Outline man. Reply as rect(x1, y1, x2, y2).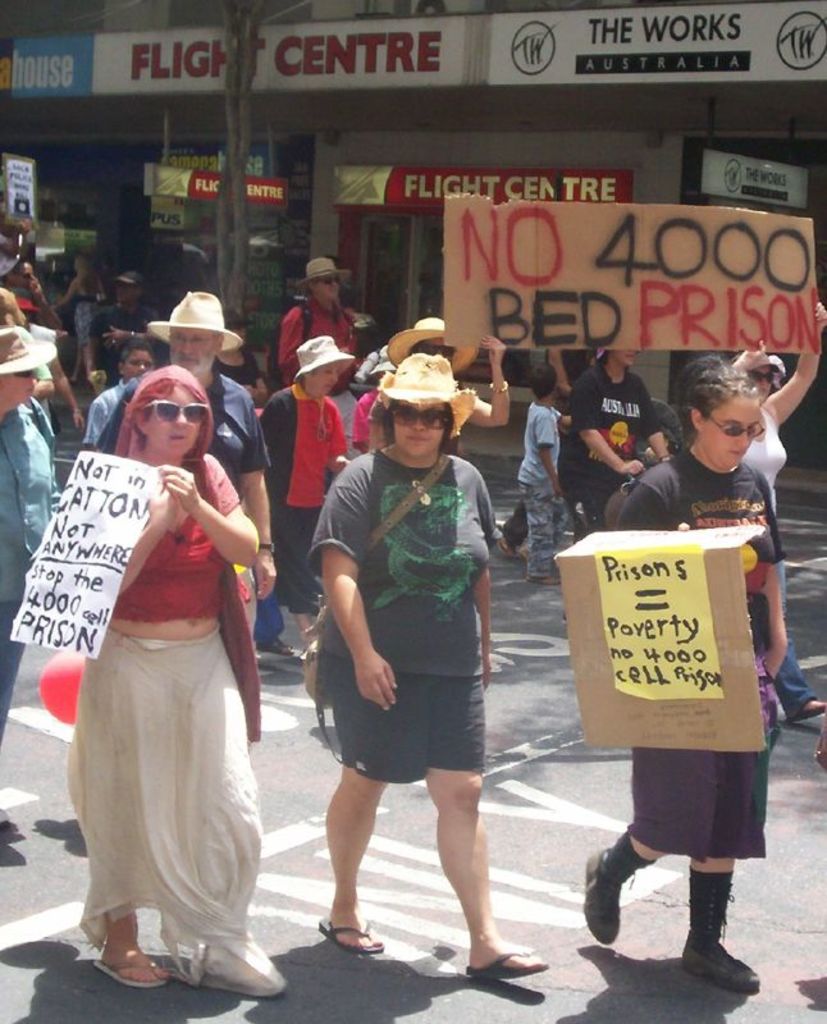
rect(270, 256, 364, 453).
